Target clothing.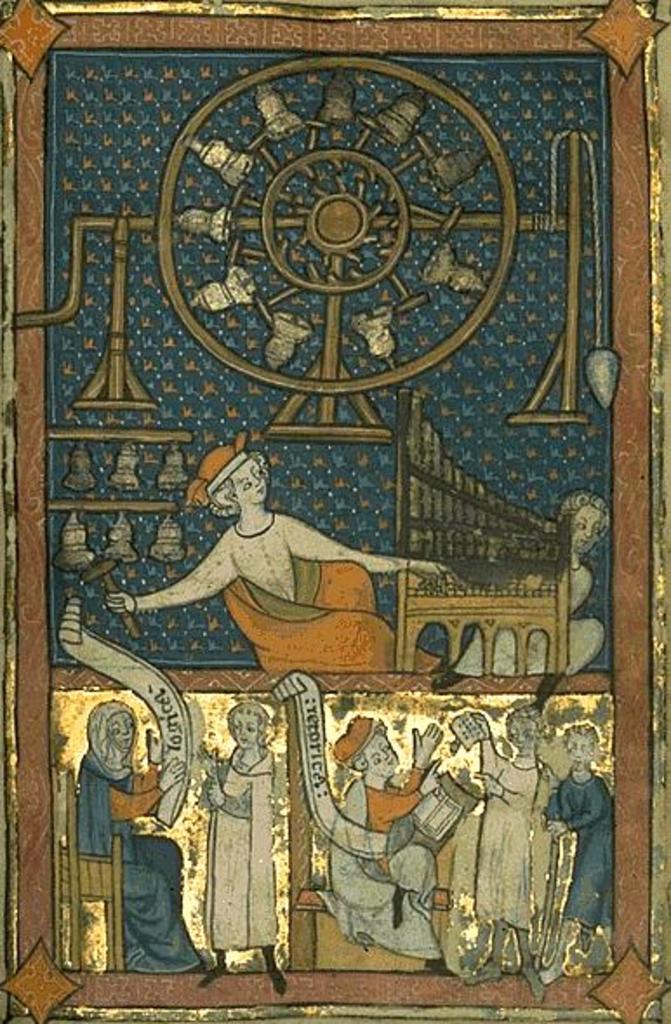
Target region: box(217, 569, 398, 673).
